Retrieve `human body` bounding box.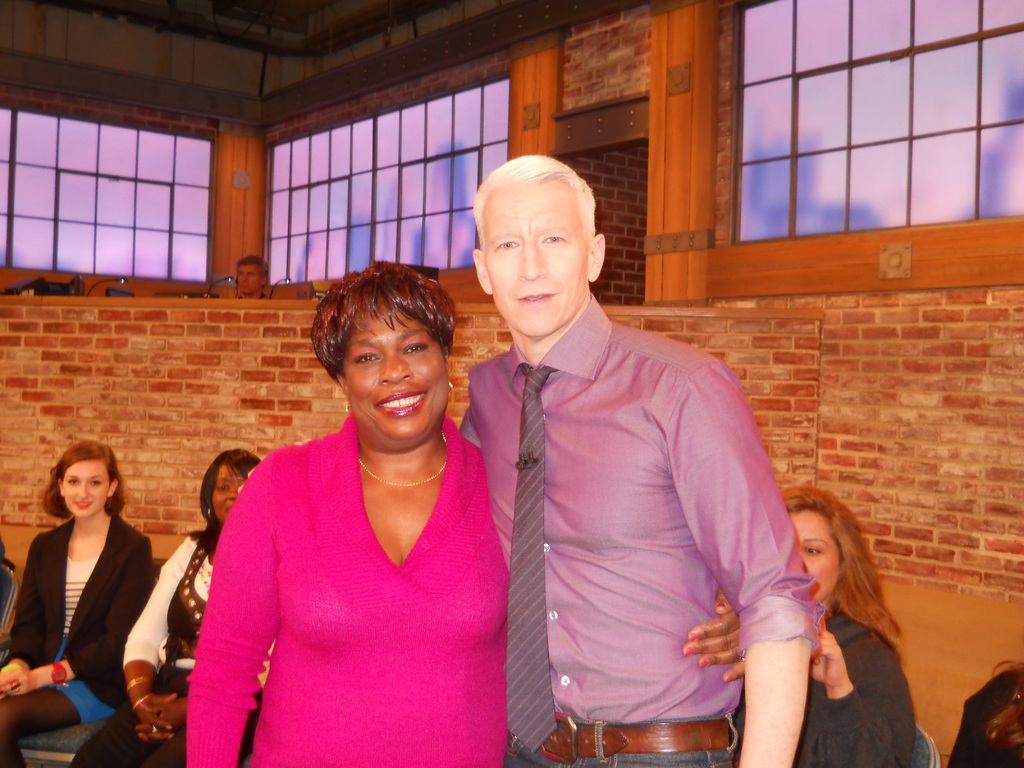
Bounding box: [left=73, top=532, right=273, bottom=767].
